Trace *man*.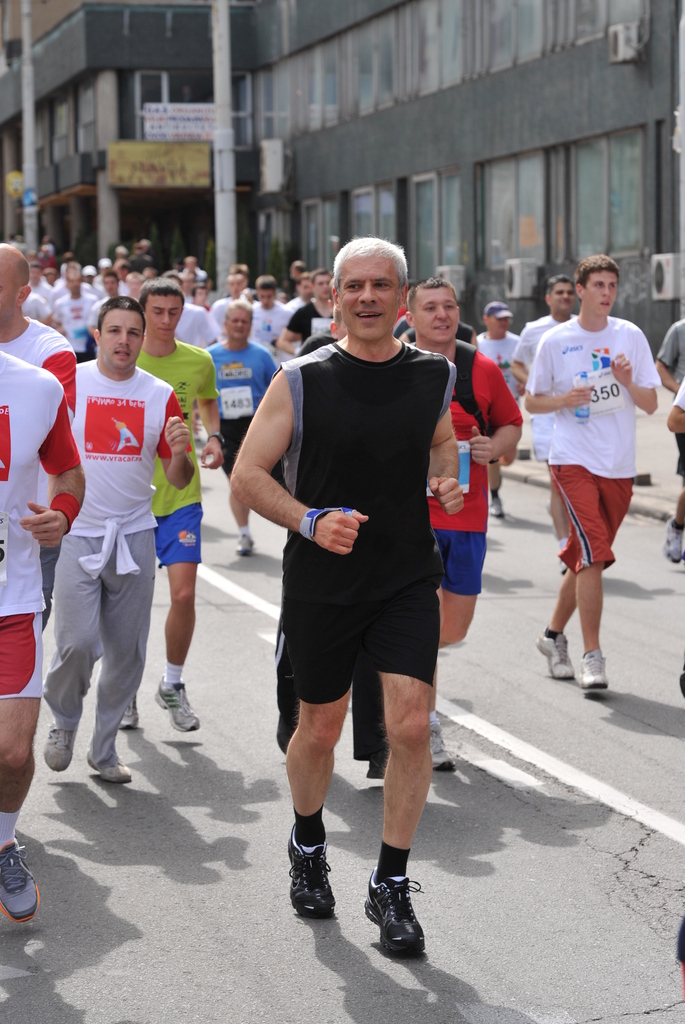
Traced to [left=85, top=272, right=133, bottom=330].
